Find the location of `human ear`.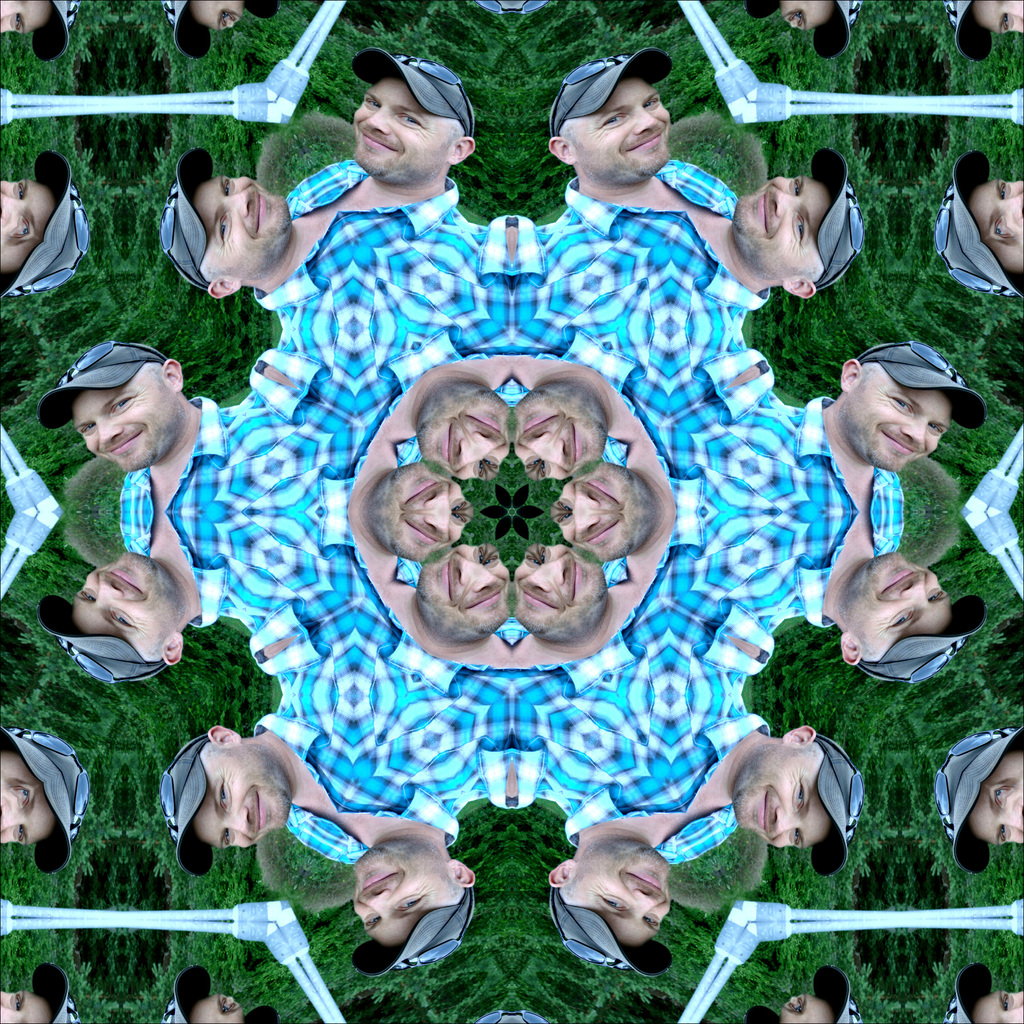
Location: bbox(841, 638, 862, 666).
